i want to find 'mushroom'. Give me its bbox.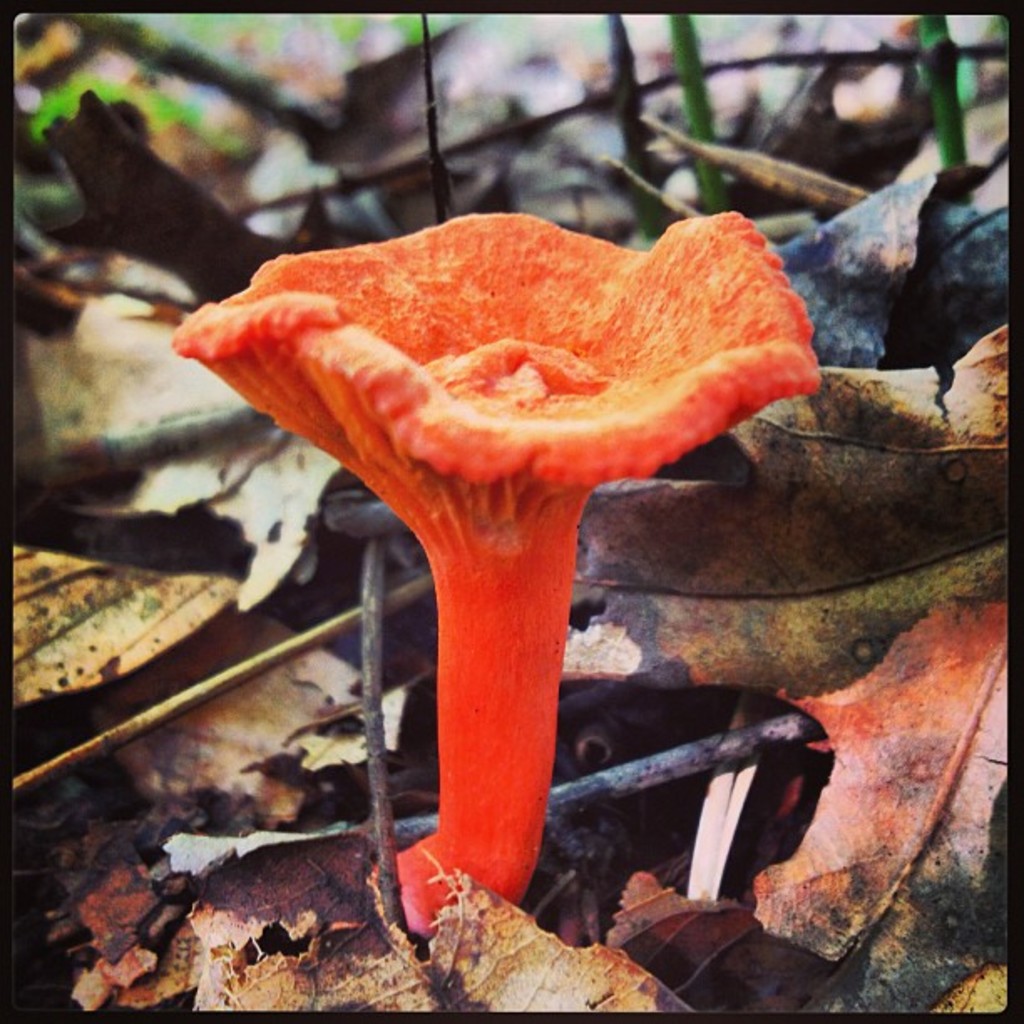
{"x1": 166, "y1": 181, "x2": 848, "y2": 870}.
